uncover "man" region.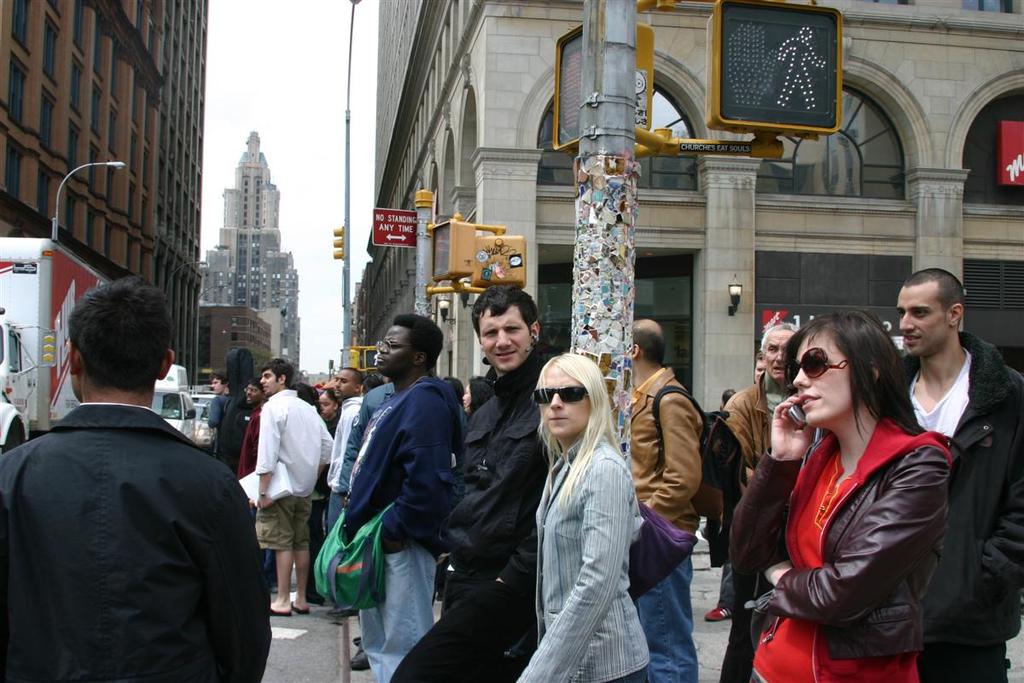
Uncovered: rect(888, 269, 1023, 682).
